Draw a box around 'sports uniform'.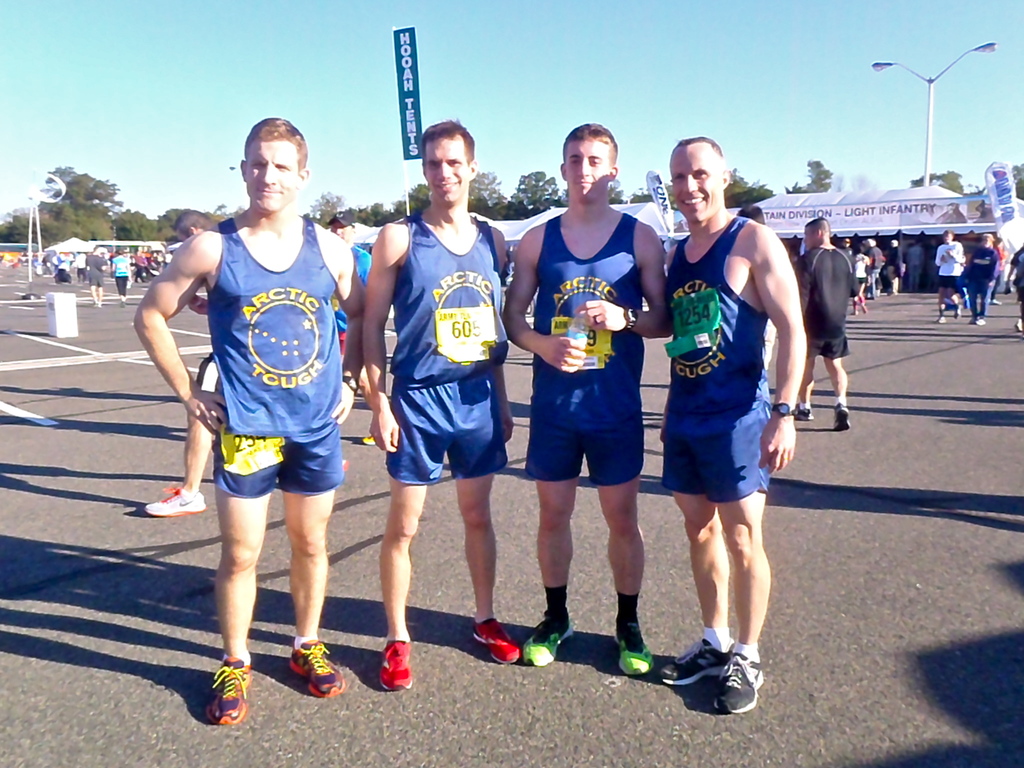
region(382, 216, 518, 689).
